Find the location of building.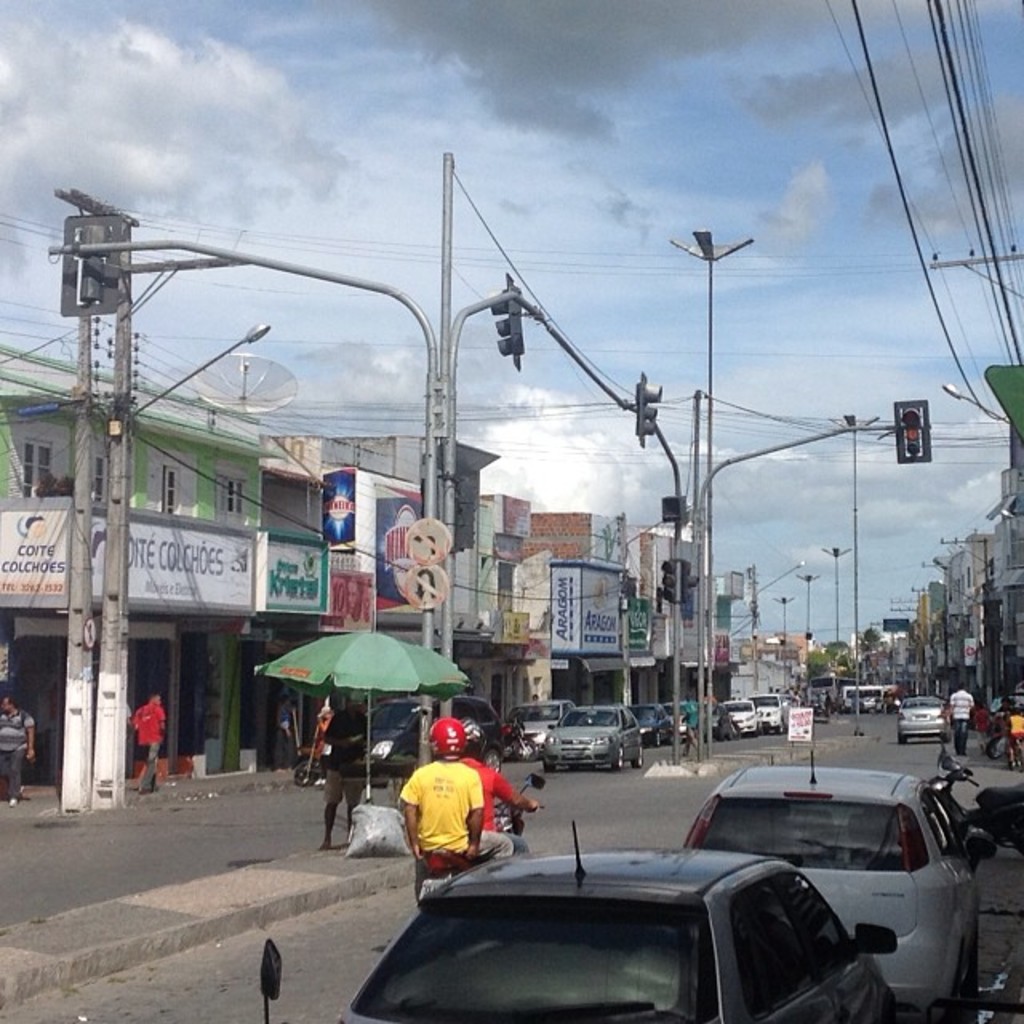
Location: {"left": 454, "top": 494, "right": 533, "bottom": 752}.
